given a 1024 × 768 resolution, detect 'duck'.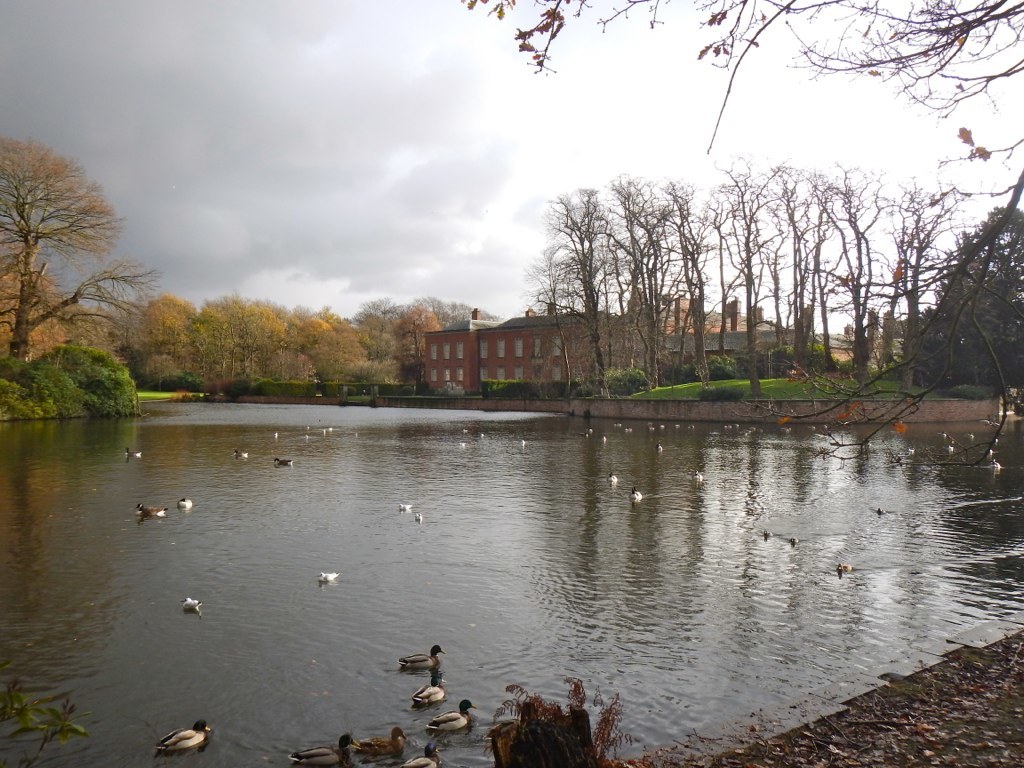
175 493 194 513.
